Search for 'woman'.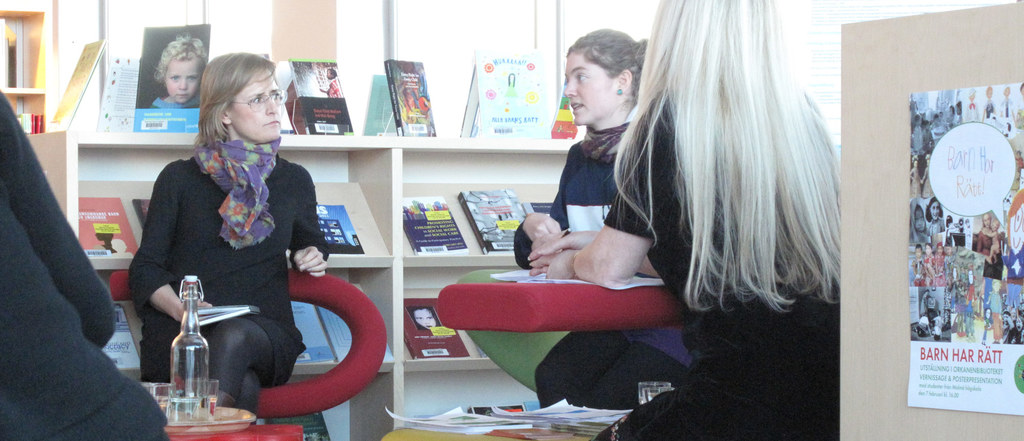
Found at box(530, 0, 842, 440).
